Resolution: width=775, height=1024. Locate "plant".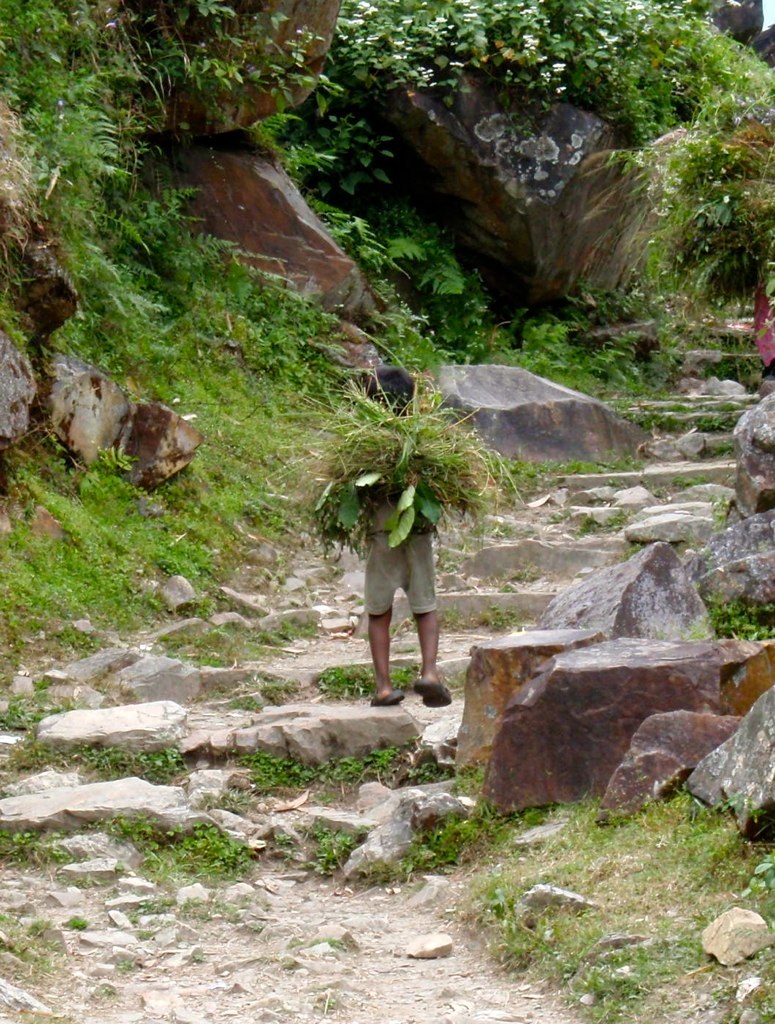
(0, 822, 36, 870).
